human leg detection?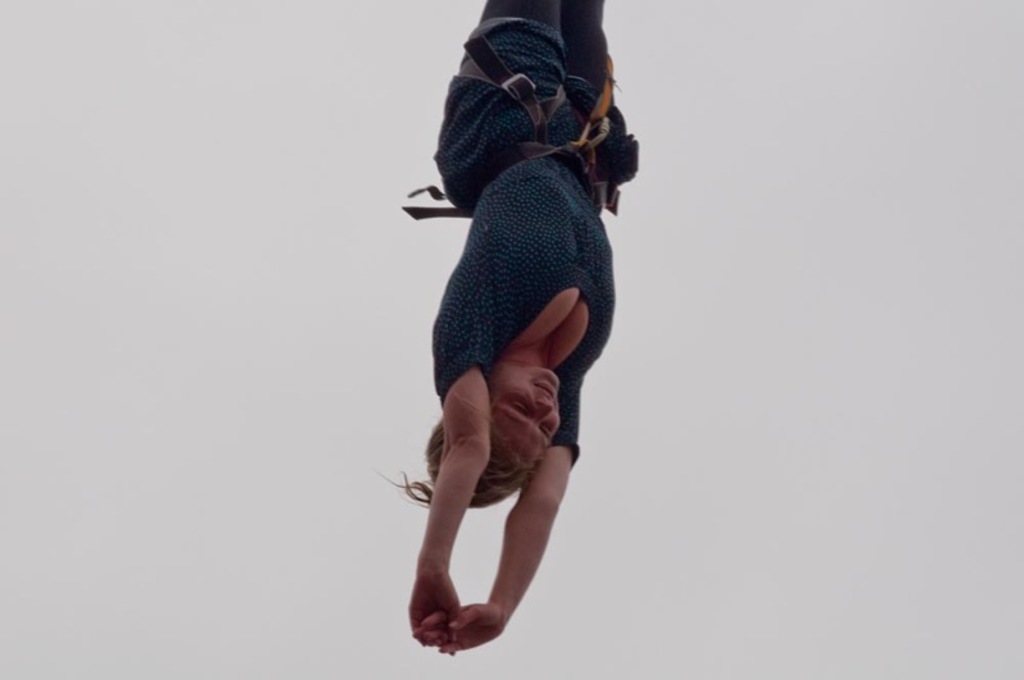
pyautogui.locateOnScreen(433, 0, 570, 210)
